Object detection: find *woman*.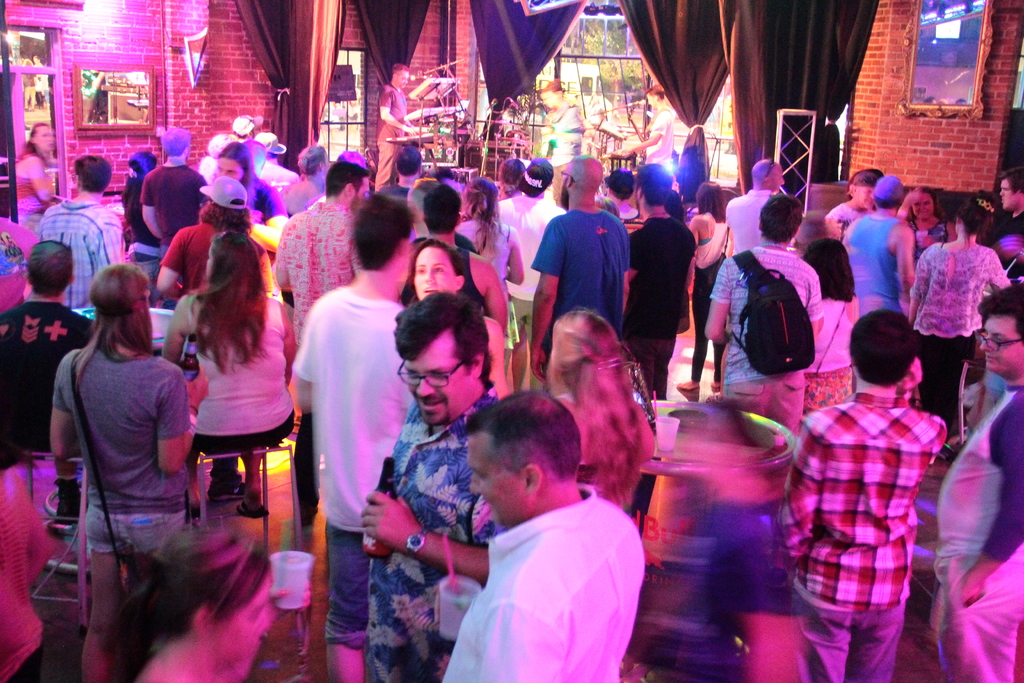
<box>829,172,891,249</box>.
